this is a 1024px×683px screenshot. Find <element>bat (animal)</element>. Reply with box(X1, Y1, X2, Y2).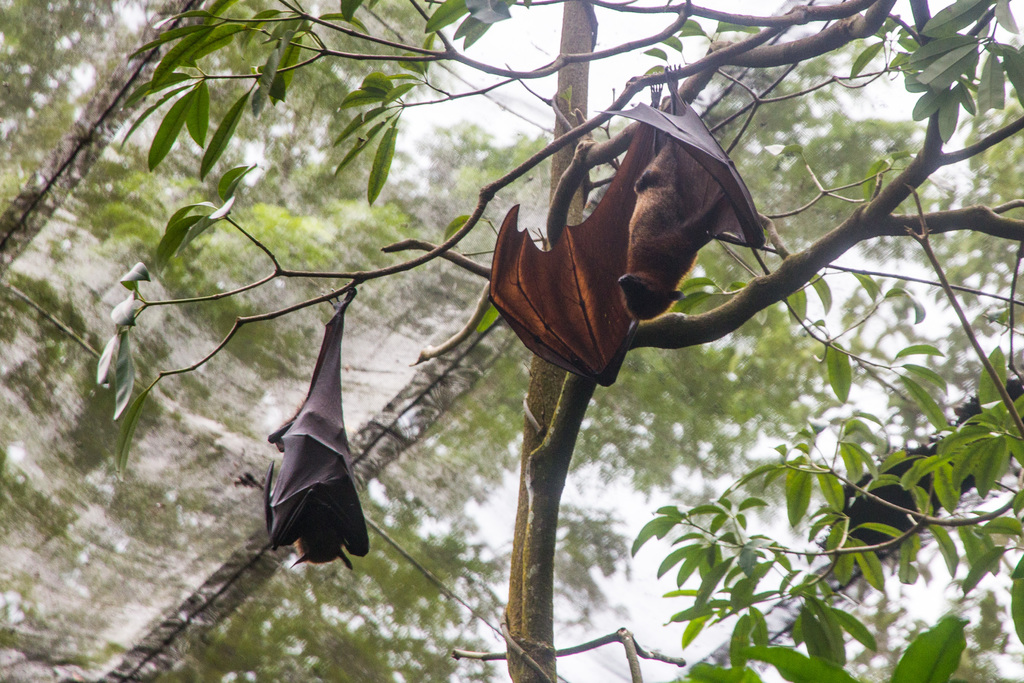
box(486, 62, 767, 388).
